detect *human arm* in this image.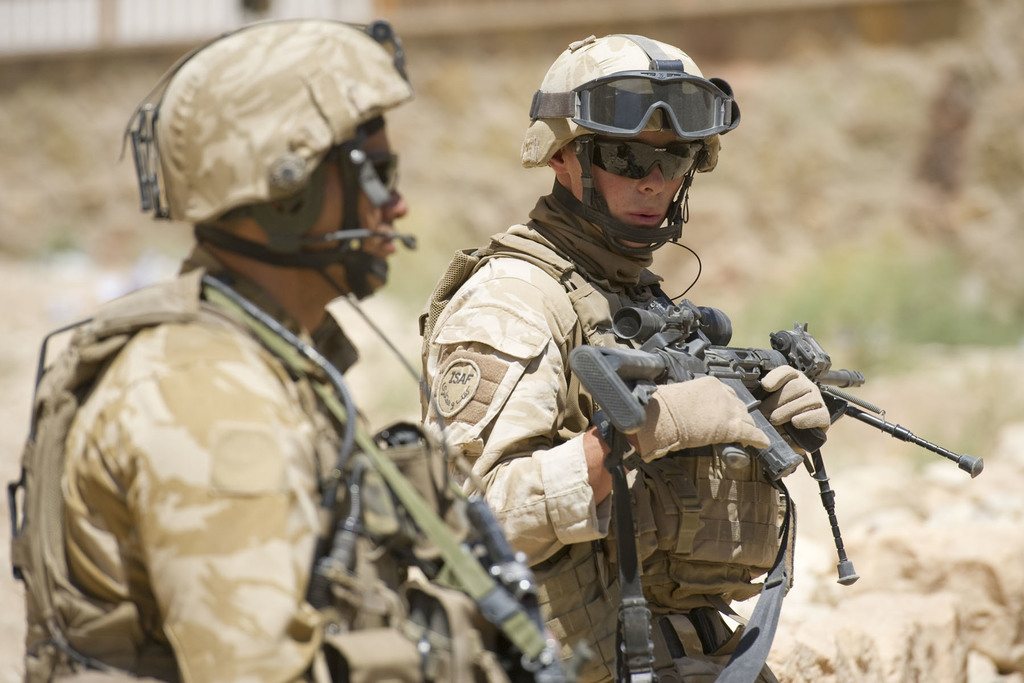
Detection: 758, 361, 832, 427.
